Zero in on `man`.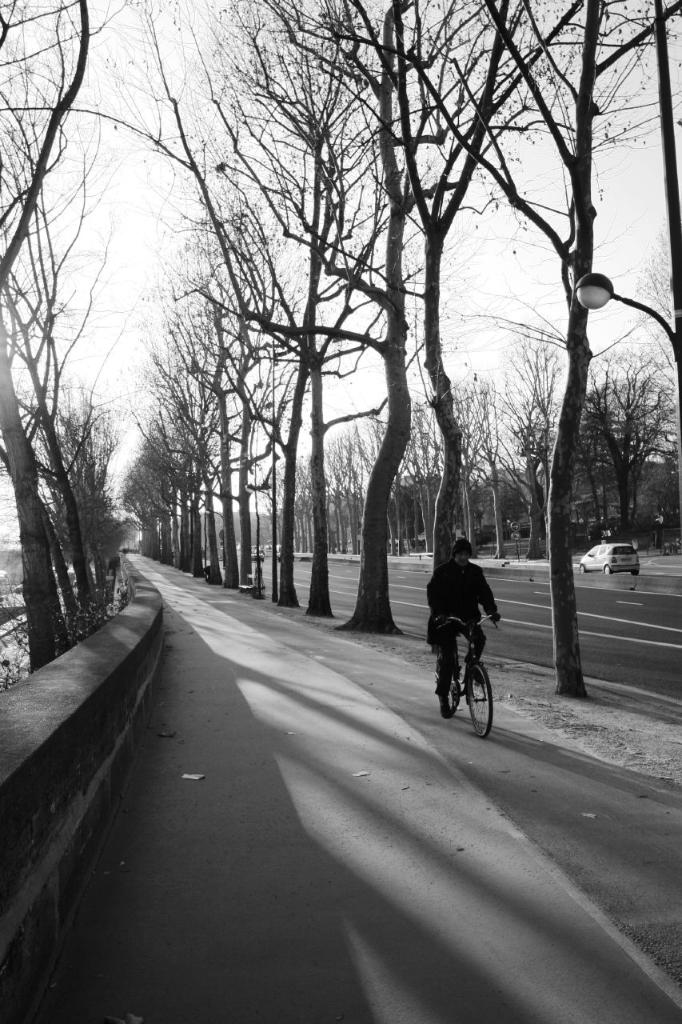
Zeroed in: bbox=[437, 546, 518, 734].
